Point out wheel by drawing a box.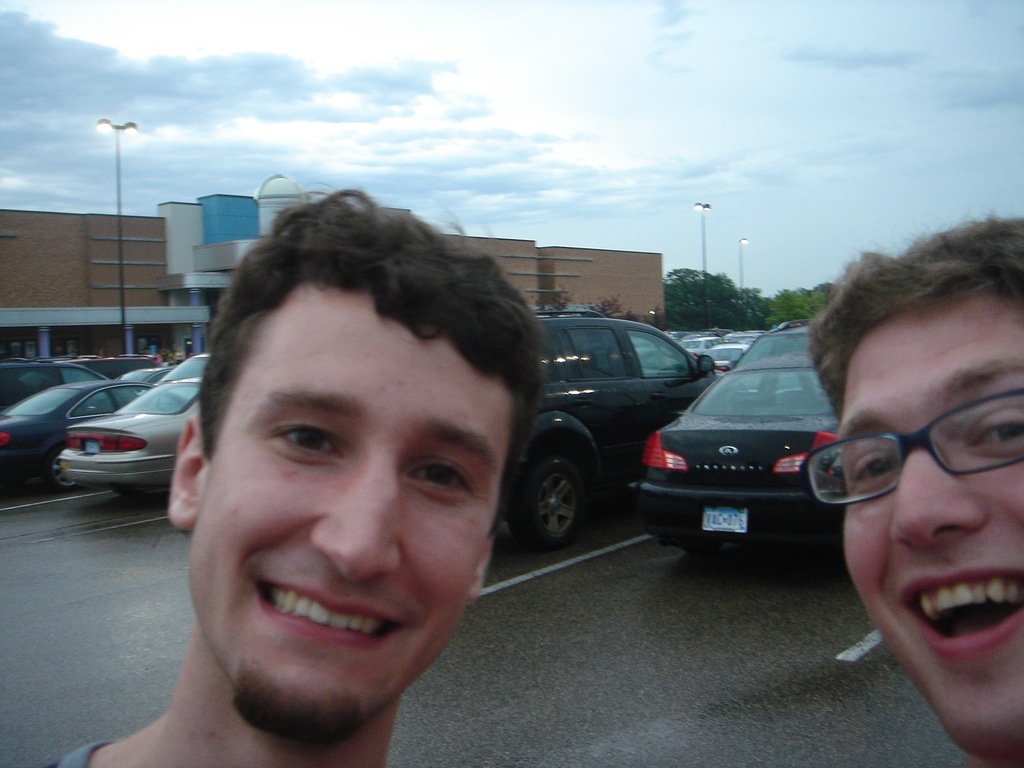
Rect(43, 449, 84, 498).
